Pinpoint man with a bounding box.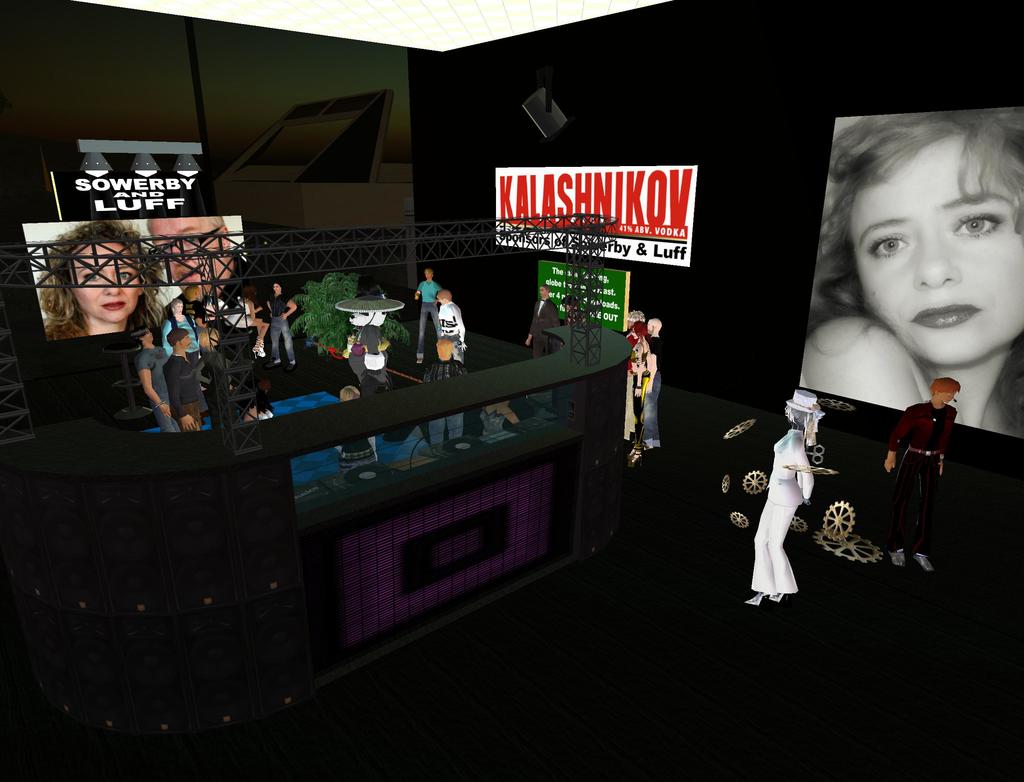
select_region(161, 324, 203, 433).
